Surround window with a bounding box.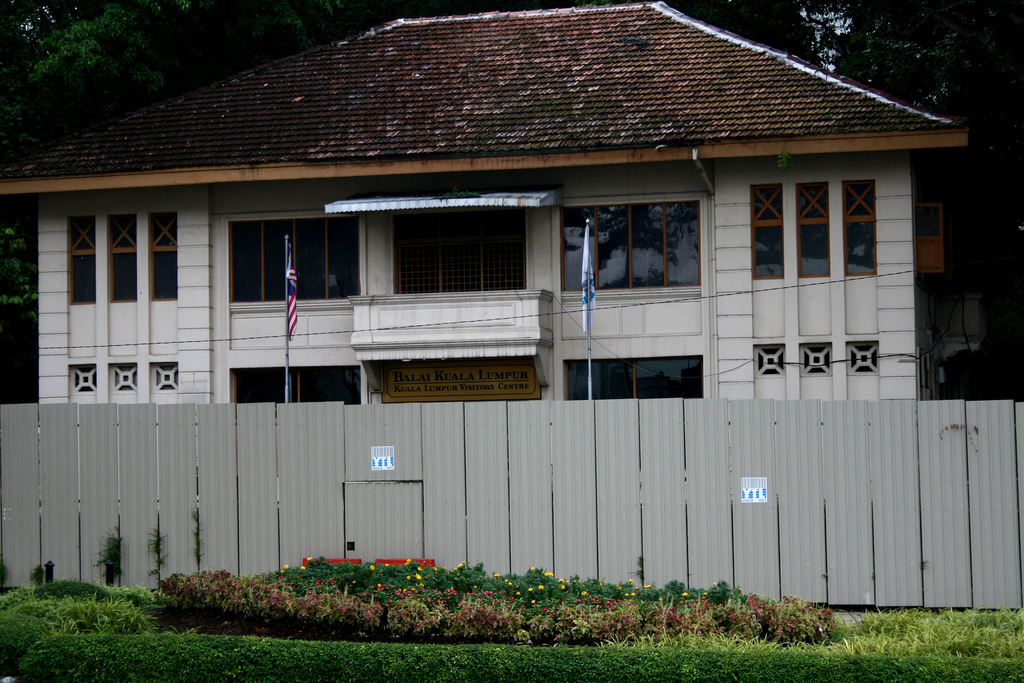
locate(148, 211, 175, 300).
